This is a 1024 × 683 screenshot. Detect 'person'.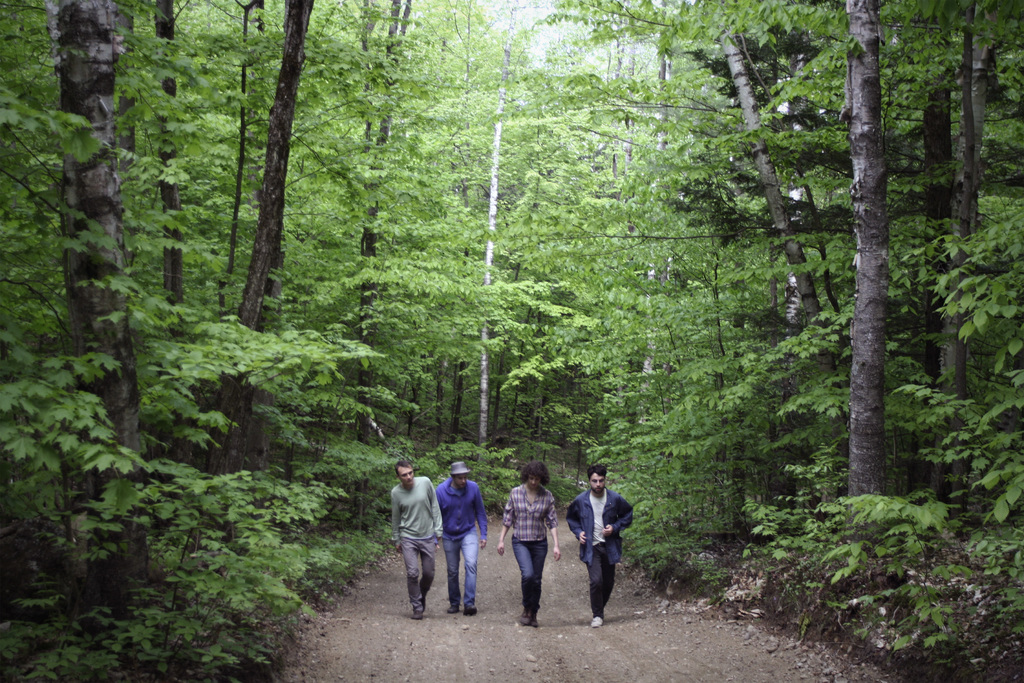
Rect(396, 455, 459, 617).
